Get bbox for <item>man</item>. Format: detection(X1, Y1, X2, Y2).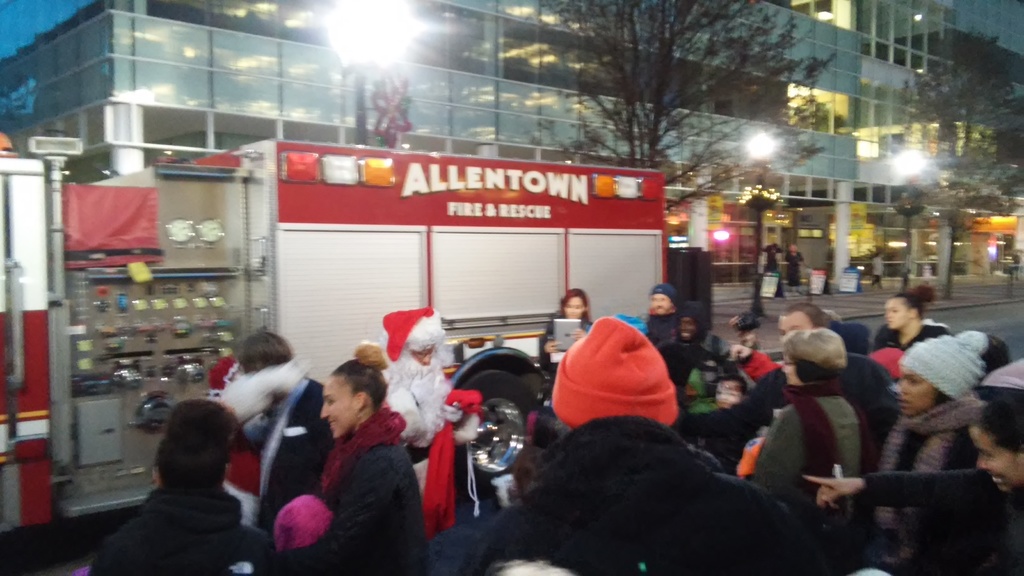
detection(643, 281, 682, 341).
